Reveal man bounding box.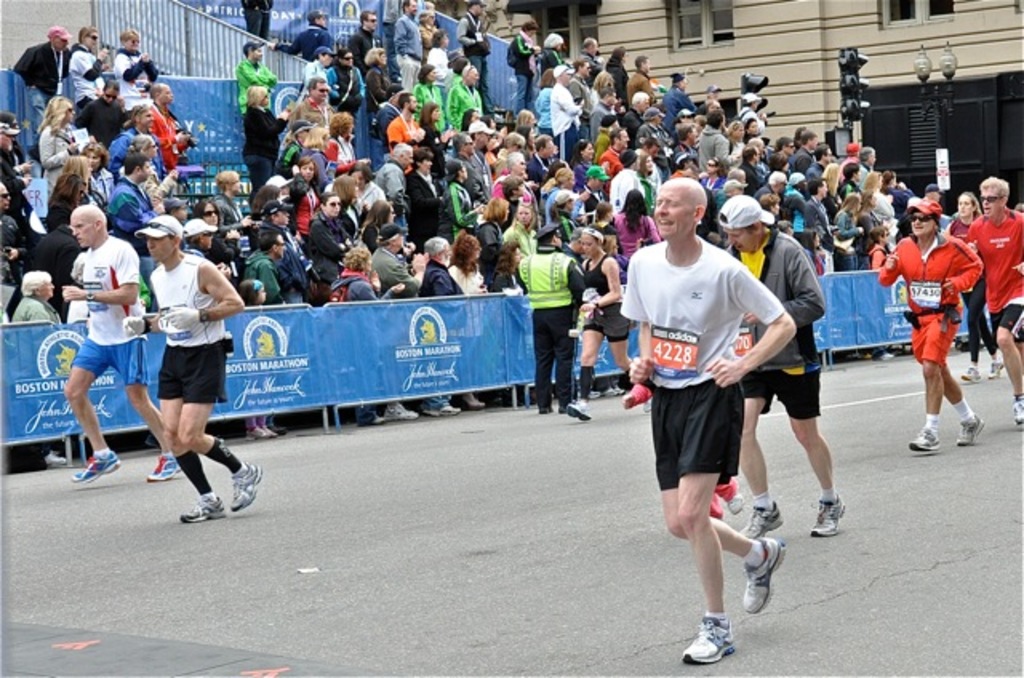
Revealed: 469:118:496:195.
